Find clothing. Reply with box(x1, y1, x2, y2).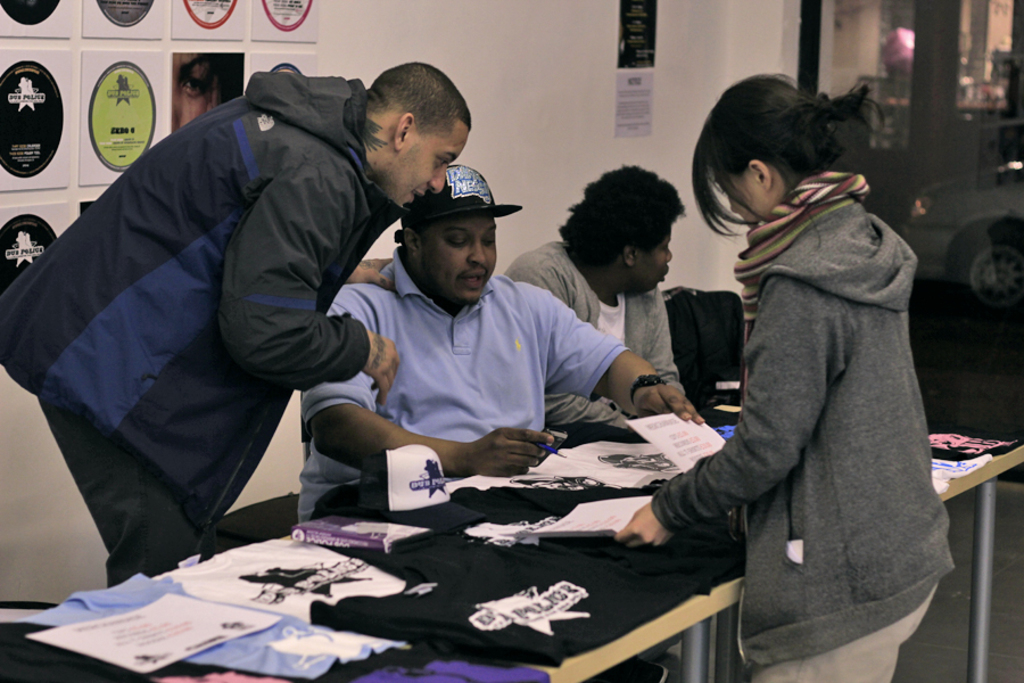
box(0, 77, 374, 575).
